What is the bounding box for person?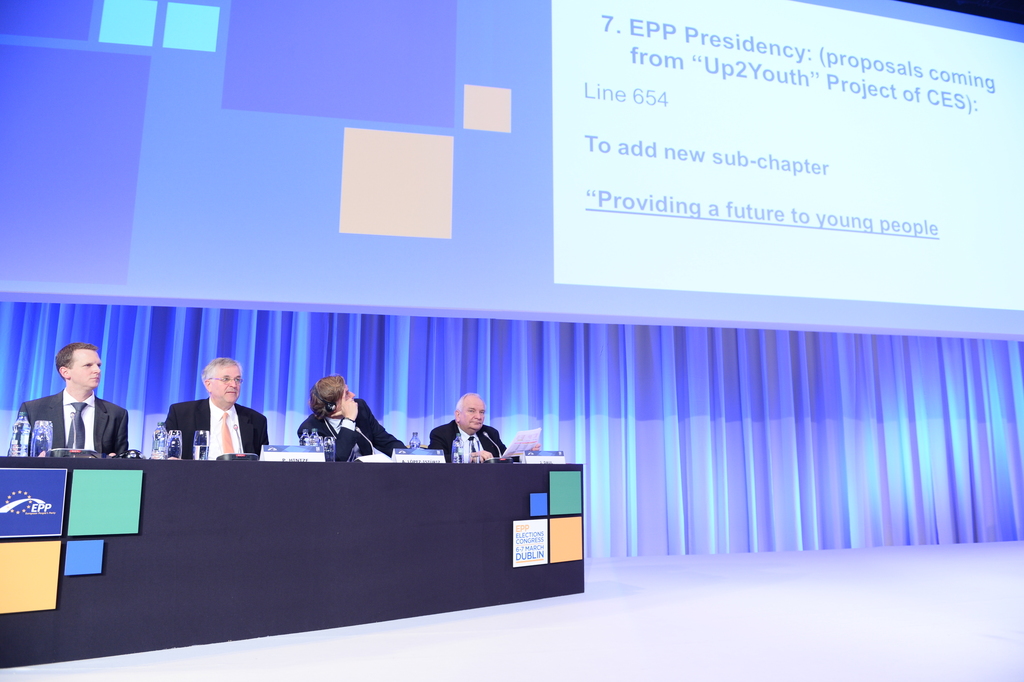
[x1=299, y1=372, x2=408, y2=462].
